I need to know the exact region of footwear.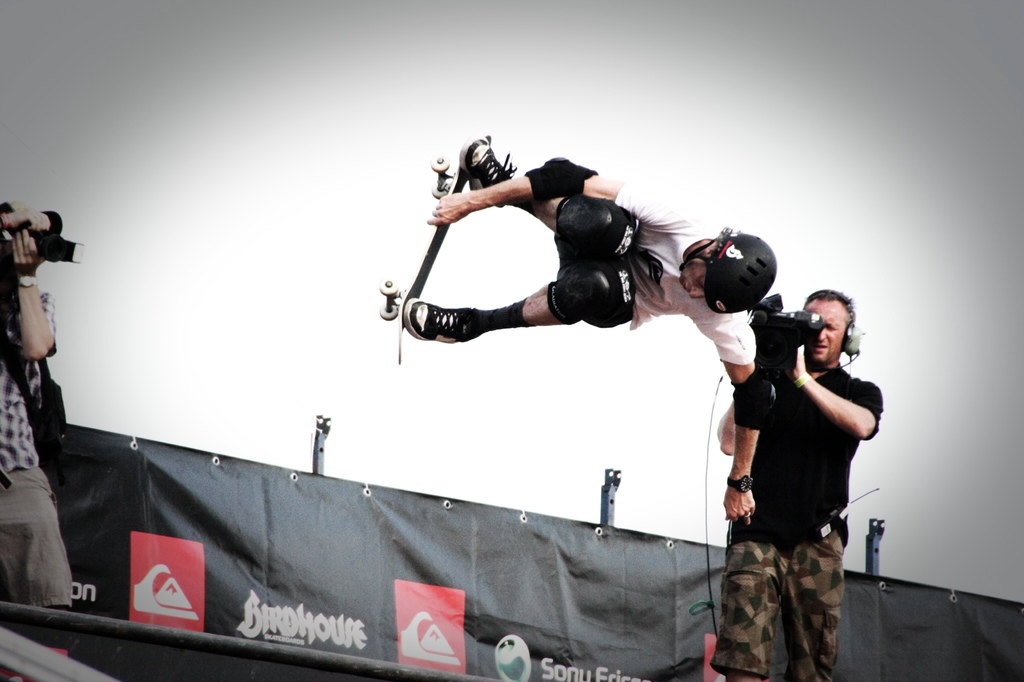
Region: x1=456 y1=131 x2=518 y2=211.
